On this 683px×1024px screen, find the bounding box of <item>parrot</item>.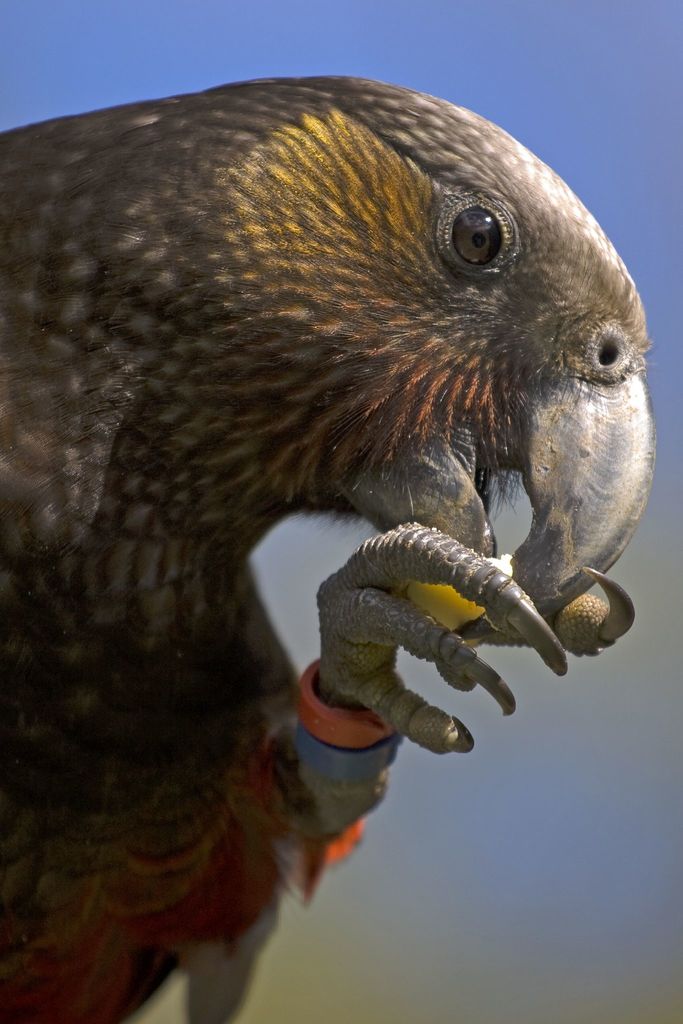
Bounding box: pyautogui.locateOnScreen(0, 56, 646, 1023).
